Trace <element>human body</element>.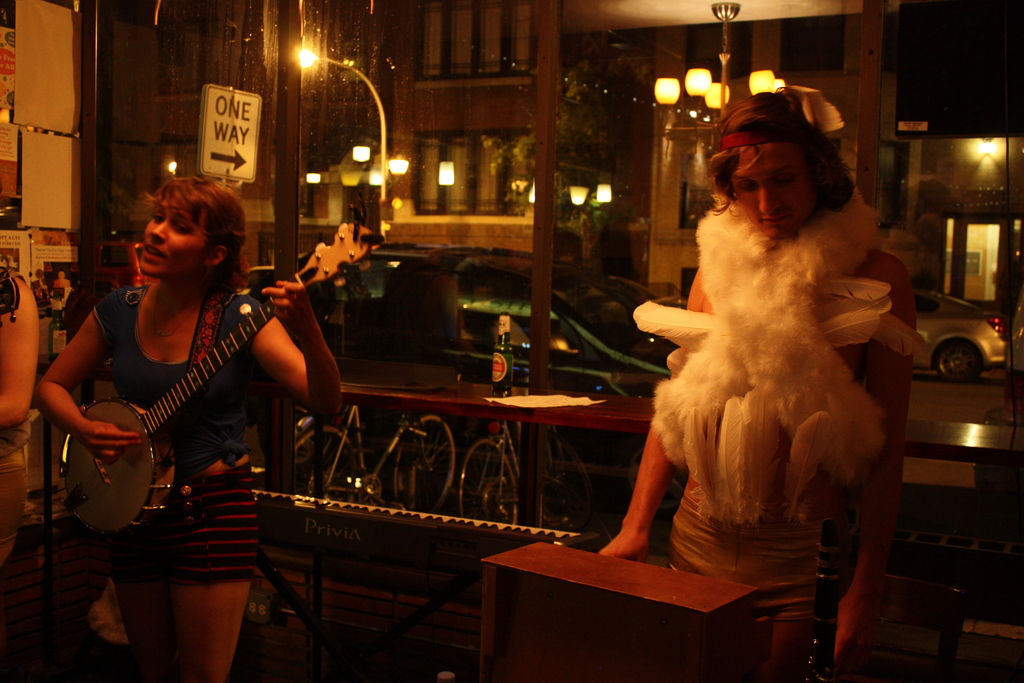
Traced to bbox(35, 270, 348, 682).
